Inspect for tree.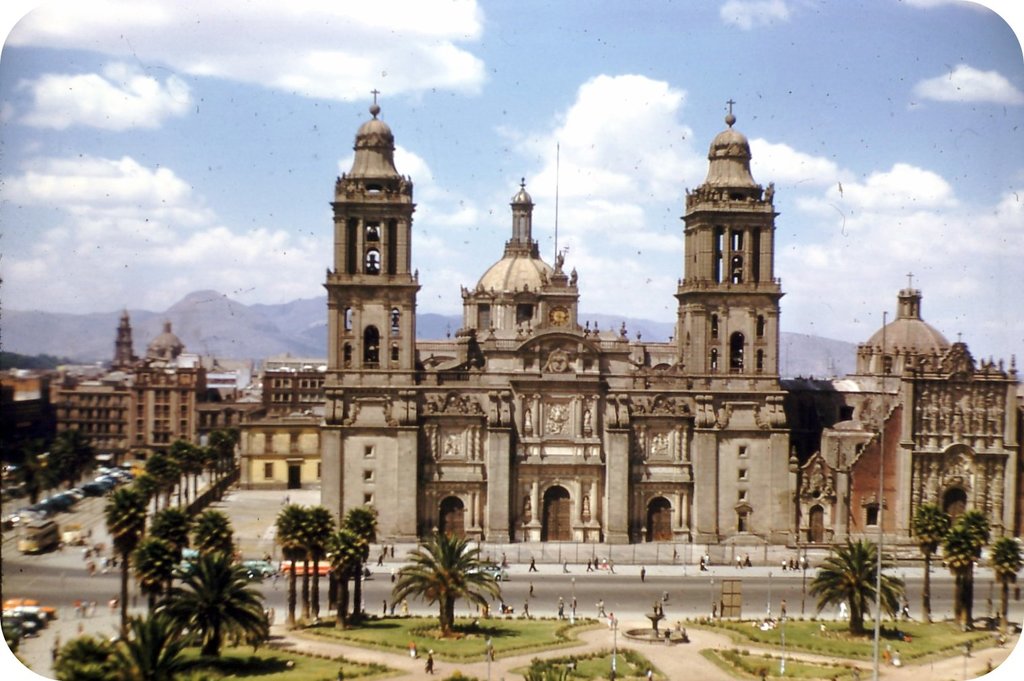
Inspection: x1=13, y1=431, x2=114, y2=487.
